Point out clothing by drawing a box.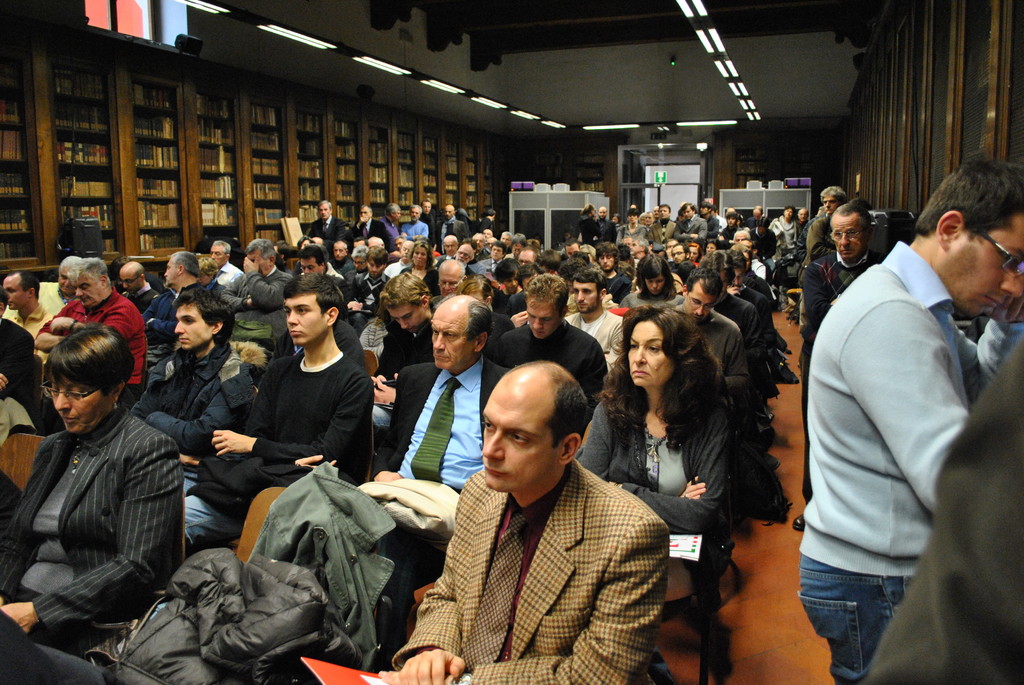
(left=0, top=409, right=191, bottom=684).
